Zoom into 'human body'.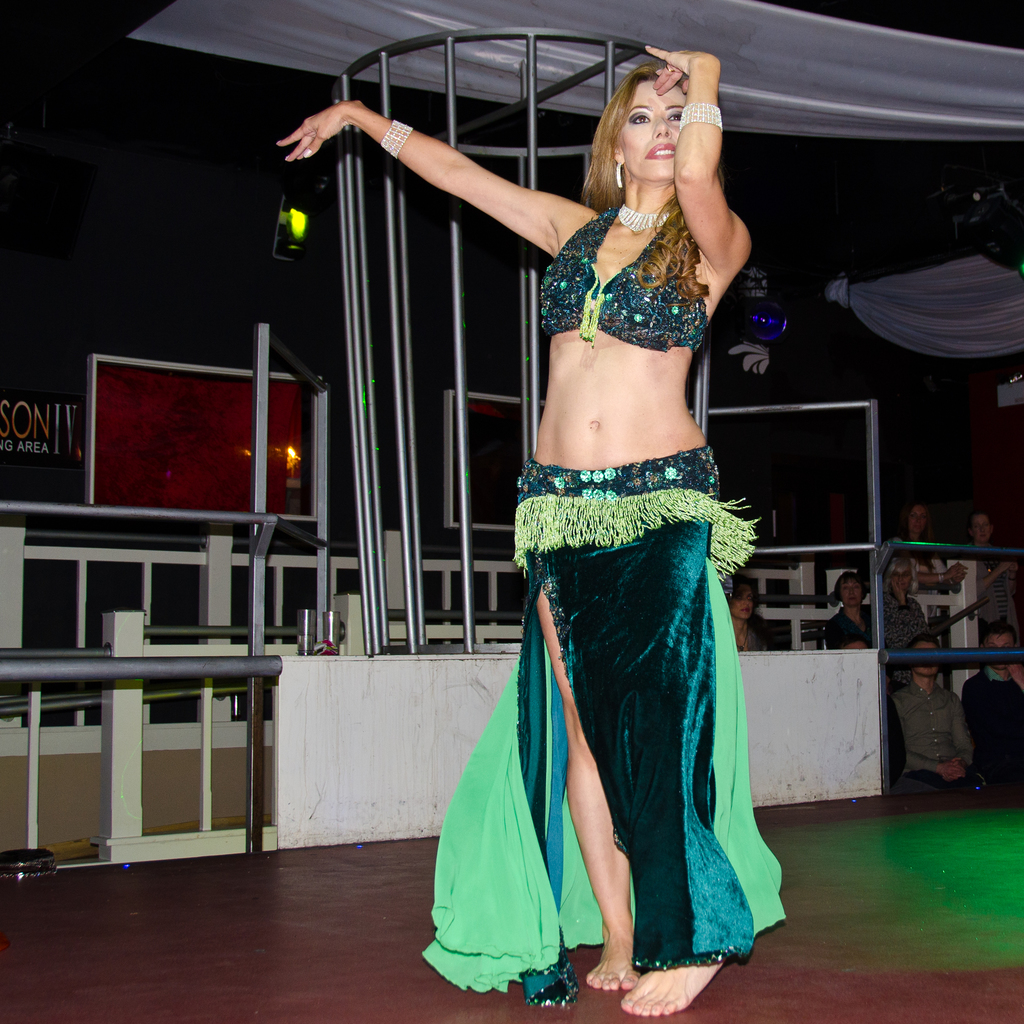
Zoom target: x1=274 y1=43 x2=781 y2=1012.
